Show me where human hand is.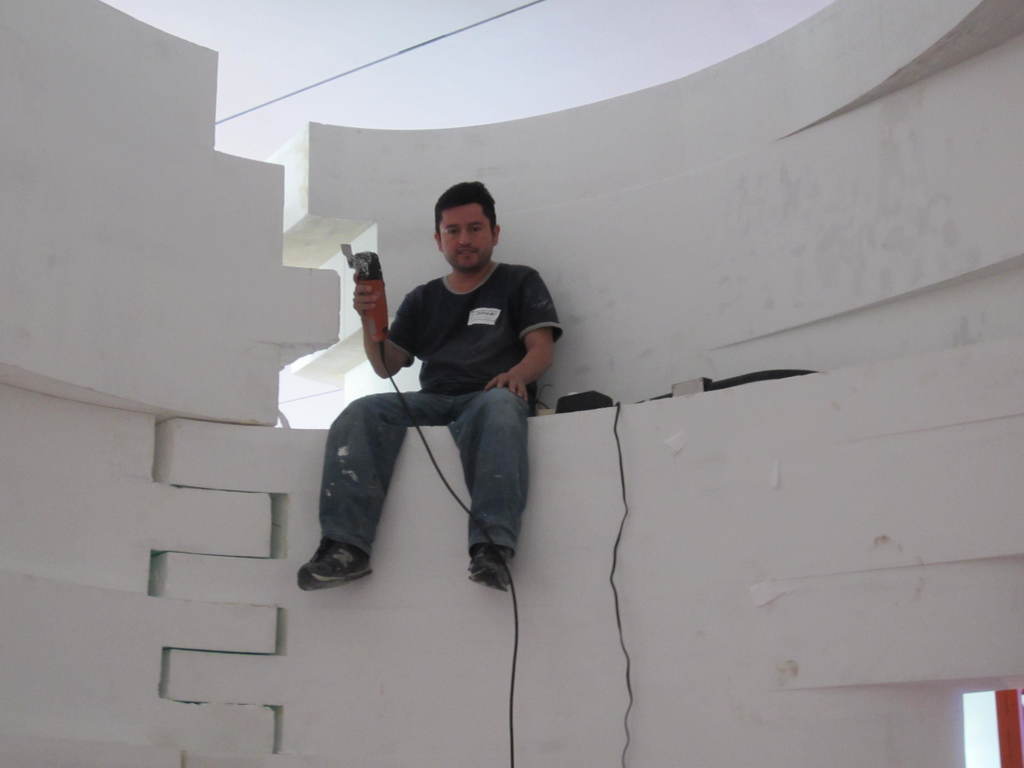
human hand is at <region>482, 373, 530, 404</region>.
